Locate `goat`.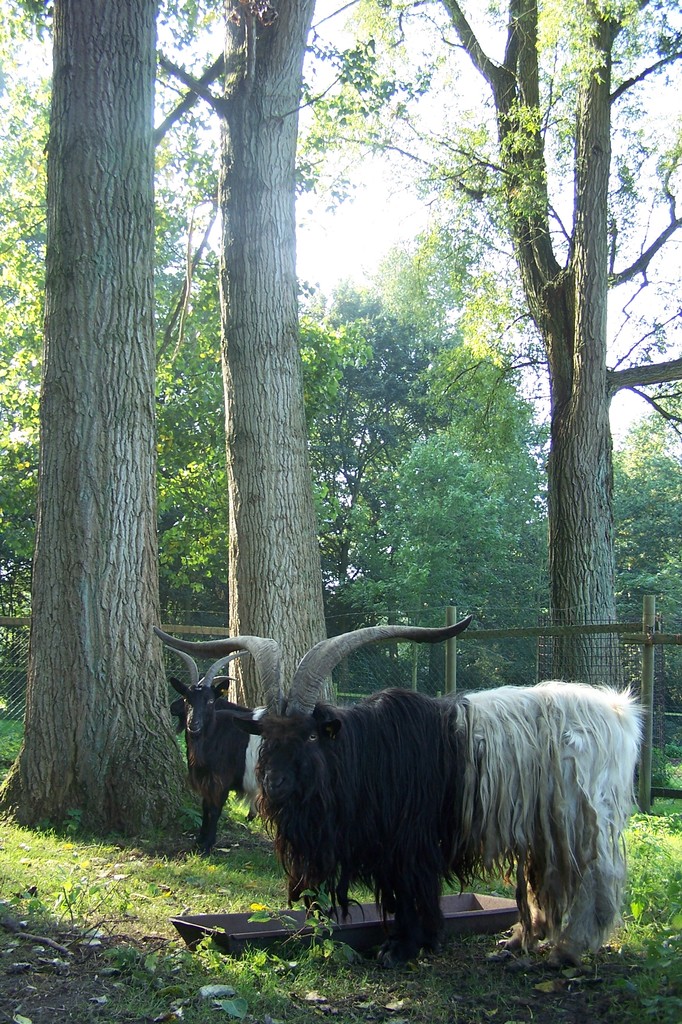
Bounding box: [x1=161, y1=640, x2=266, y2=853].
